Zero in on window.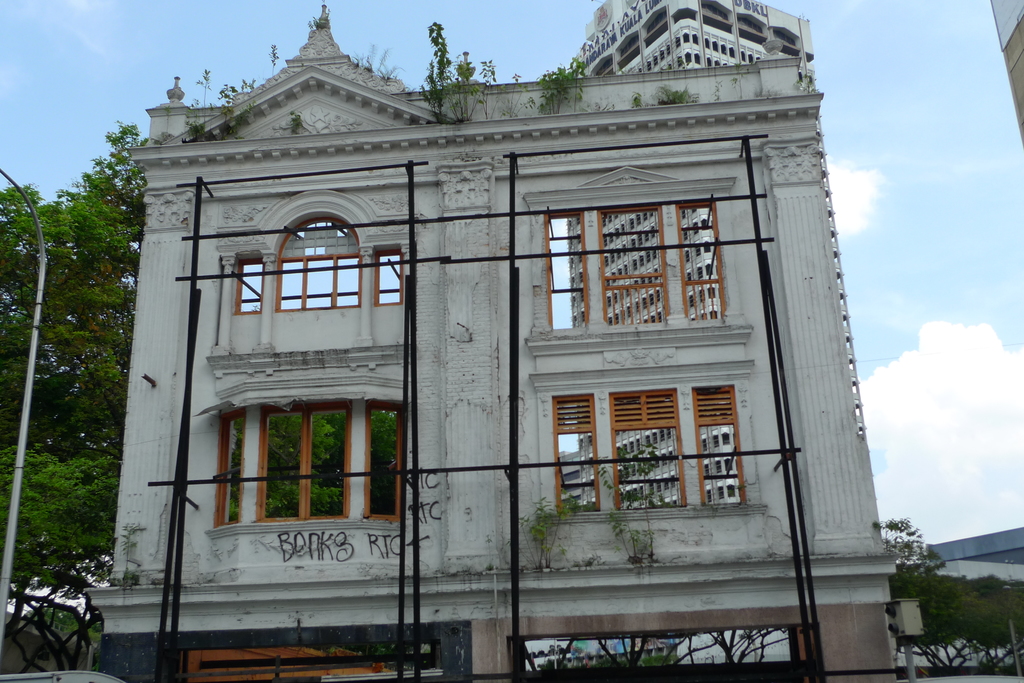
Zeroed in: x1=545, y1=202, x2=725, y2=329.
